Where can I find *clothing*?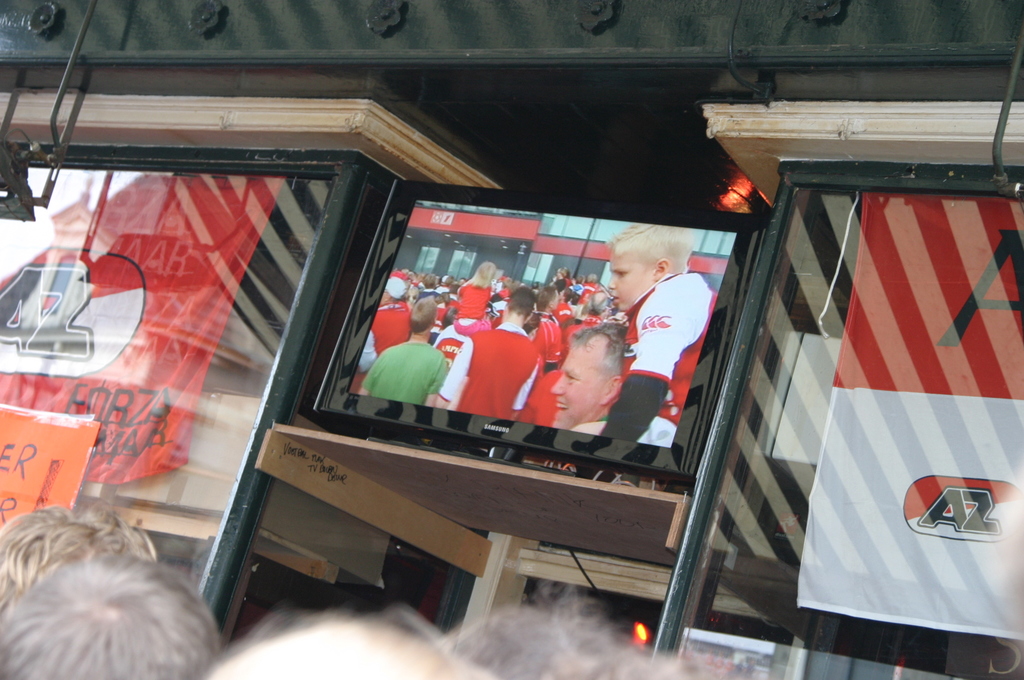
You can find it at {"left": 617, "top": 259, "right": 707, "bottom": 444}.
